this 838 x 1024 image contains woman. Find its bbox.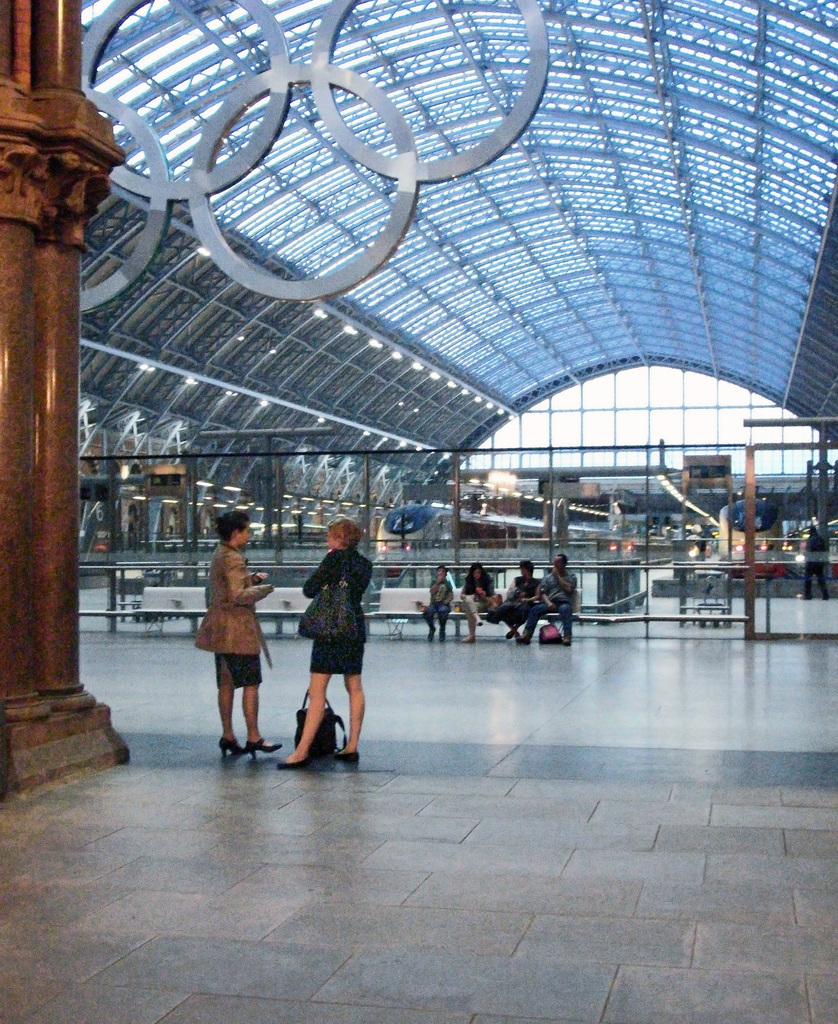
left=427, top=562, right=458, bottom=646.
